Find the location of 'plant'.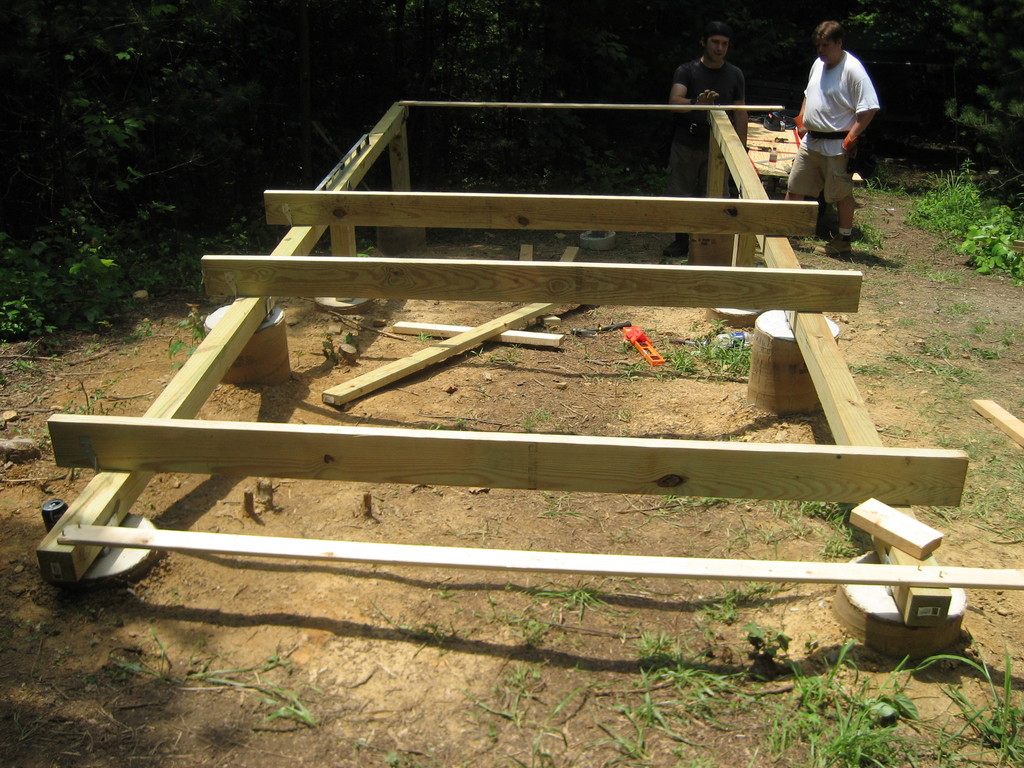
Location: bbox=[435, 579, 460, 601].
